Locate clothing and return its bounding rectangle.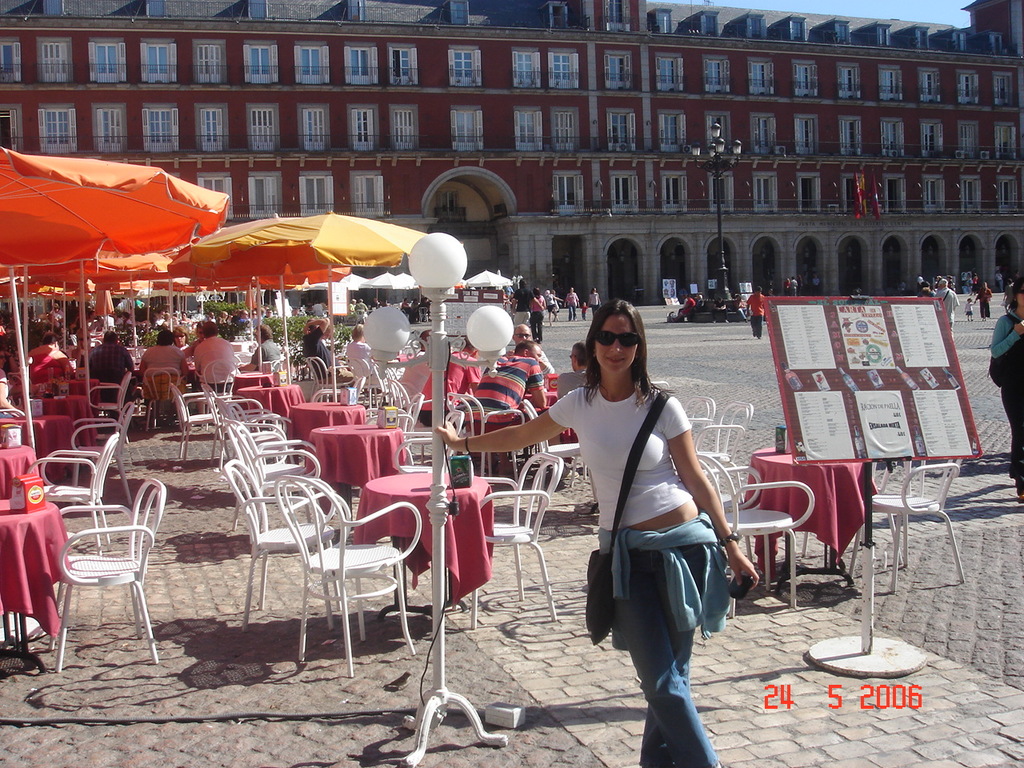
[left=584, top=303, right=588, bottom=314].
